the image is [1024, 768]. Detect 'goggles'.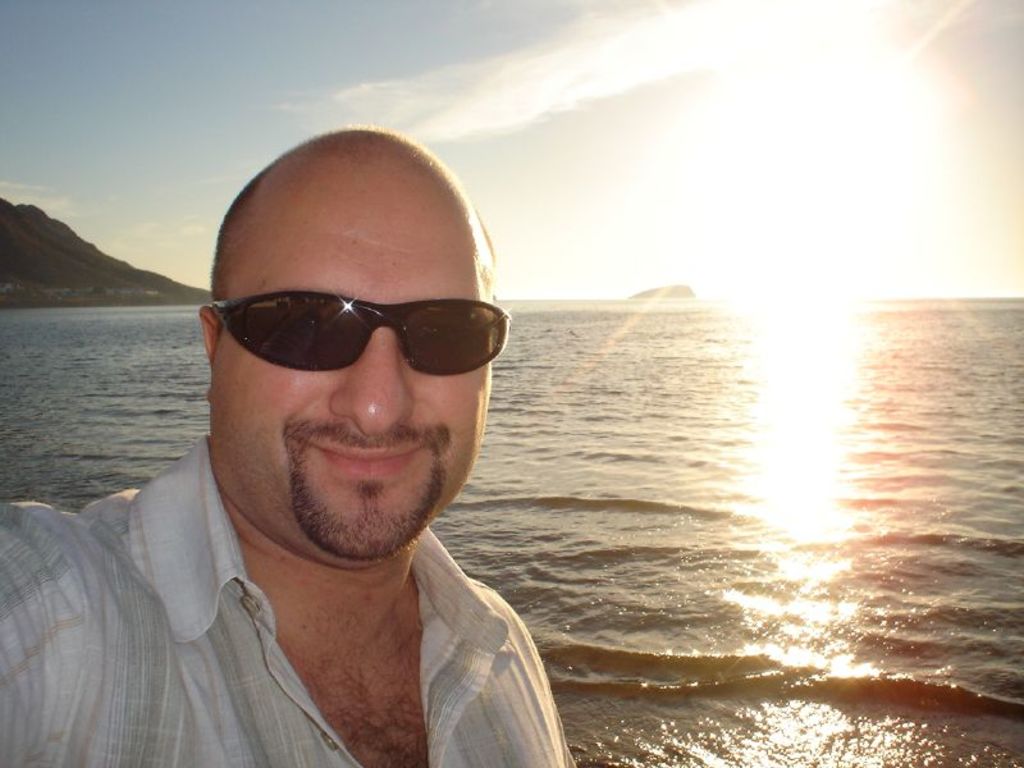
Detection: locate(211, 285, 512, 381).
